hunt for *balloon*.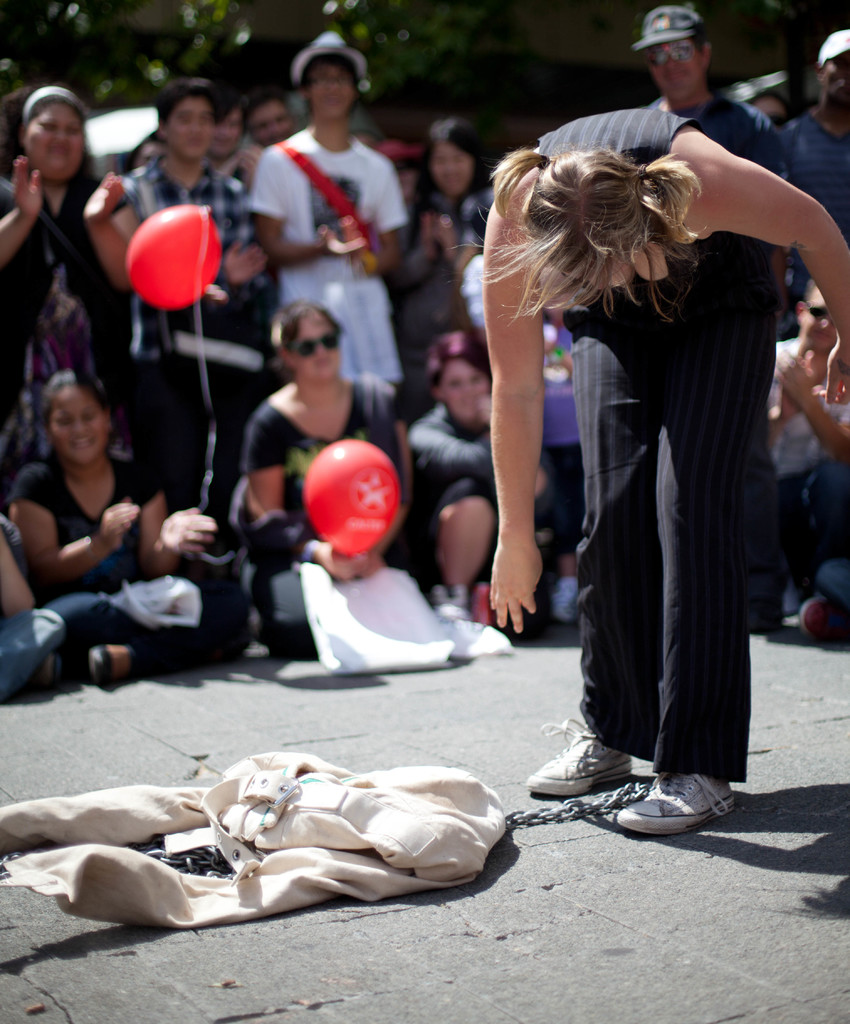
Hunted down at rect(302, 438, 400, 555).
